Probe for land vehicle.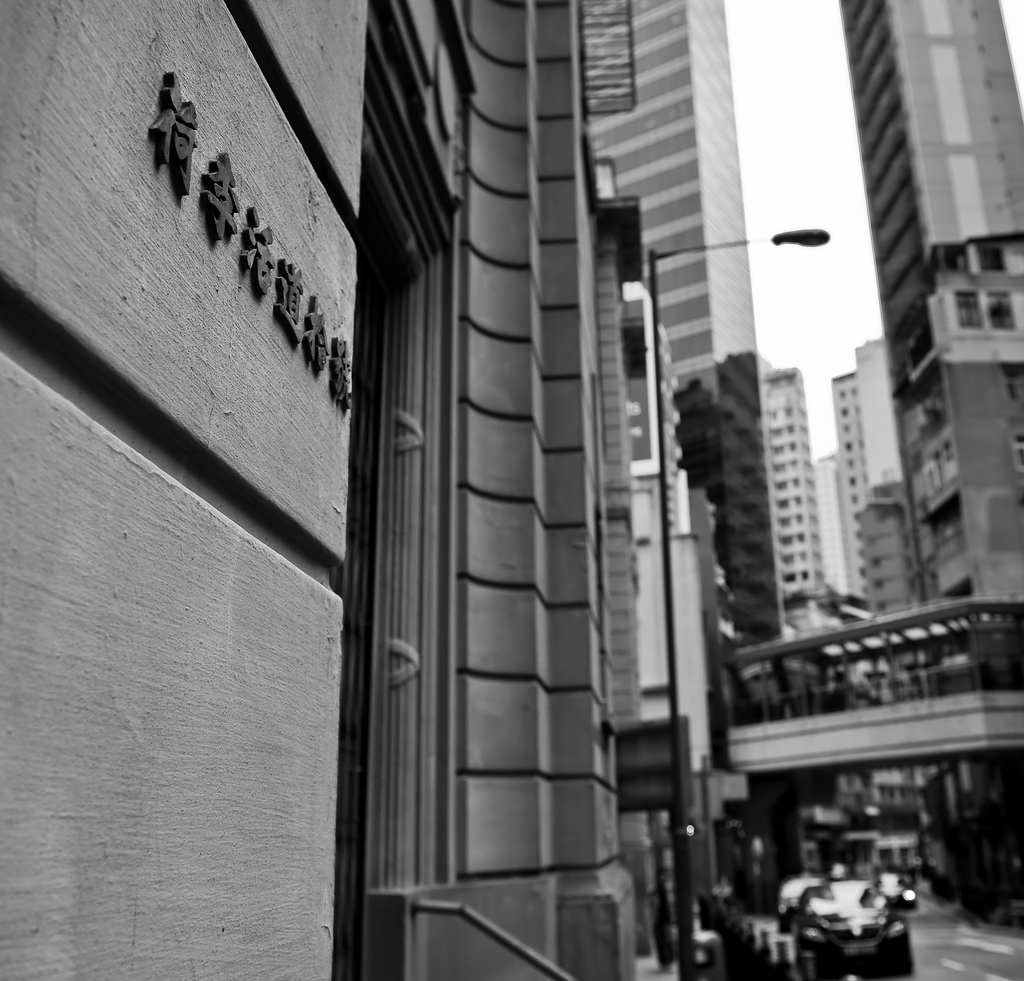
Probe result: 877:869:916:911.
